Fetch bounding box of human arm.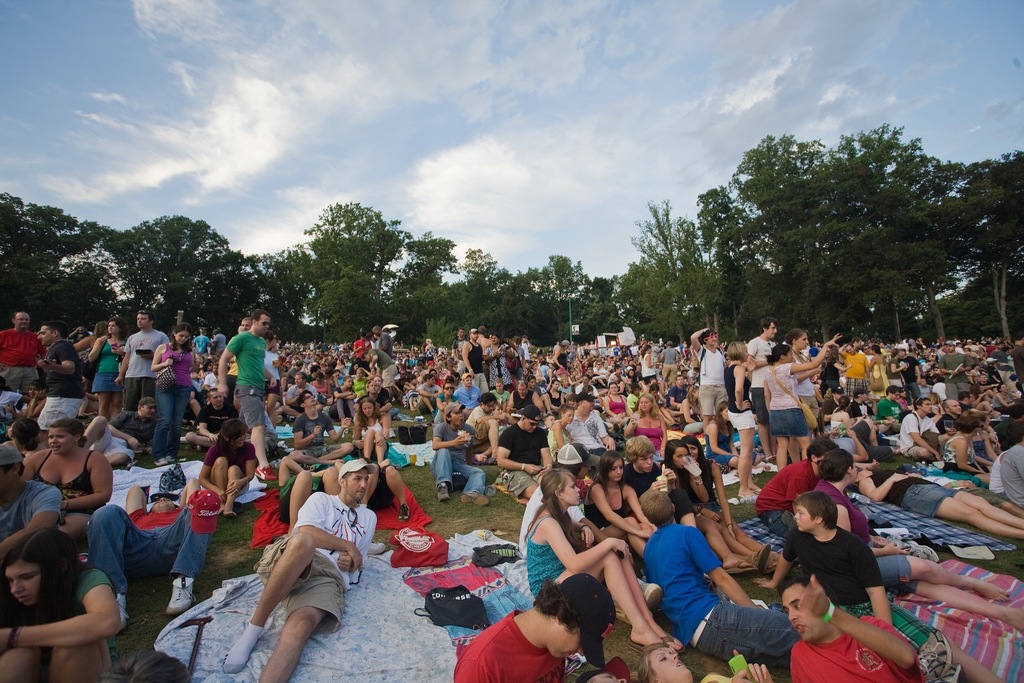
Bbox: 857:475:913:500.
